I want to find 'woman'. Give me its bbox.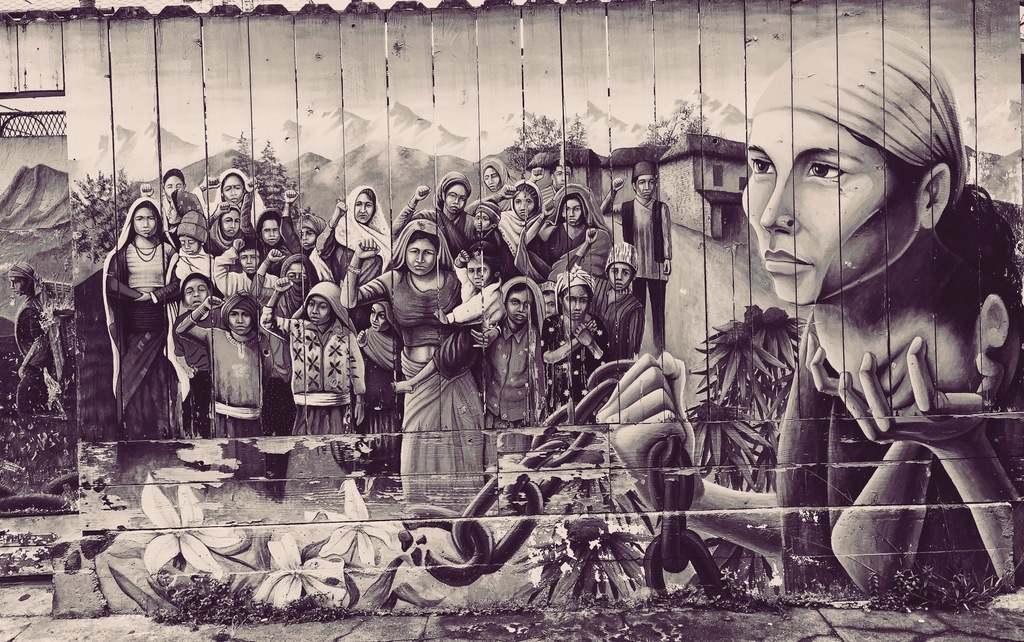
[394, 169, 479, 259].
